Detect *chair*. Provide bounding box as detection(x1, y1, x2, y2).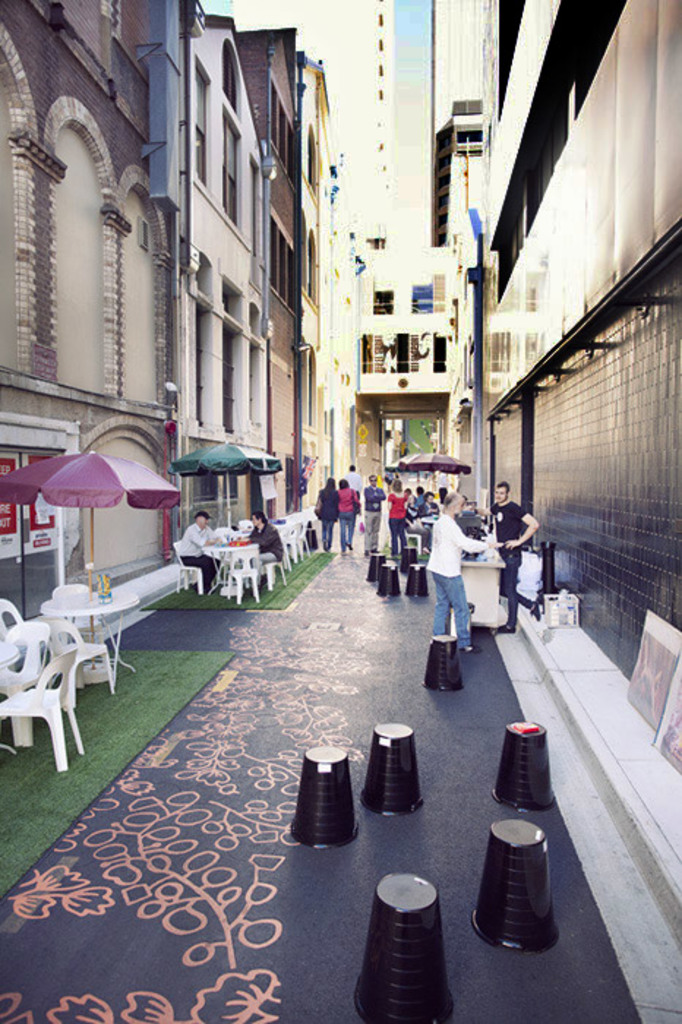
detection(252, 543, 290, 588).
